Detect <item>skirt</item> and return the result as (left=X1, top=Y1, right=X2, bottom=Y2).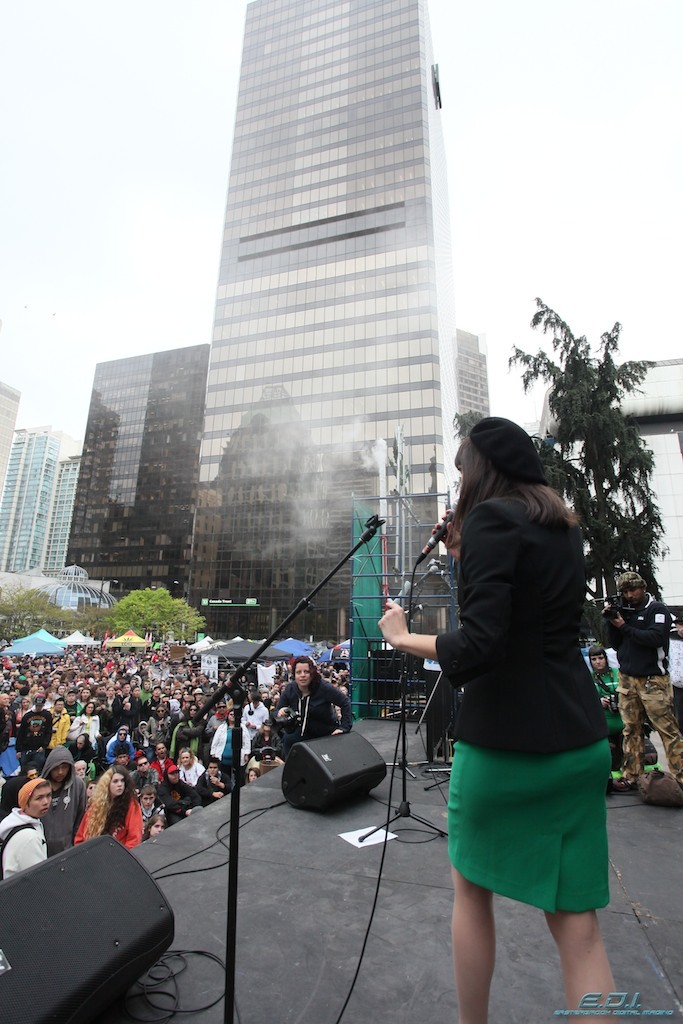
(left=447, top=740, right=612, bottom=917).
